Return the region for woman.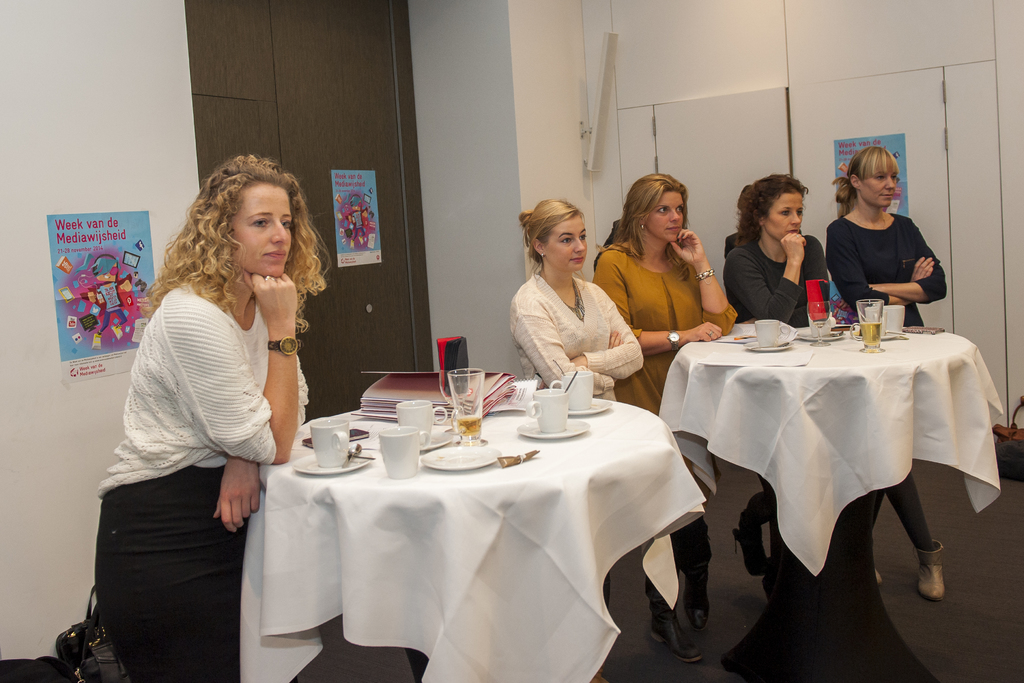
(left=588, top=166, right=742, bottom=663).
